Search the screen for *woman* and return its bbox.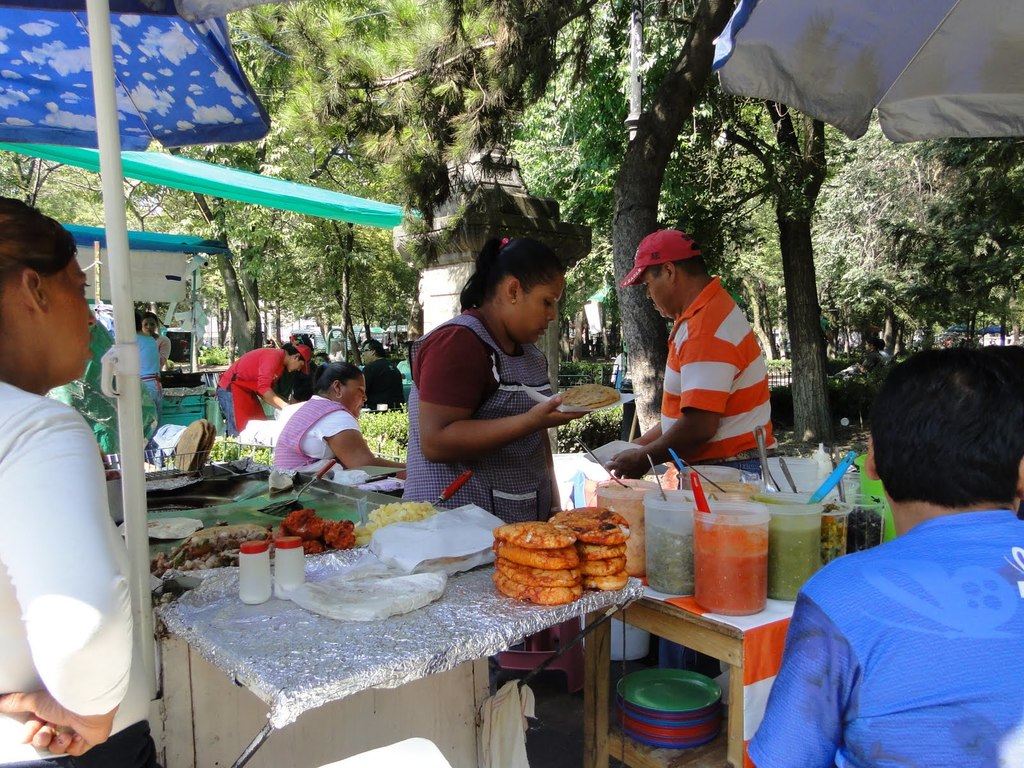
Found: (left=217, top=335, right=318, bottom=438).
